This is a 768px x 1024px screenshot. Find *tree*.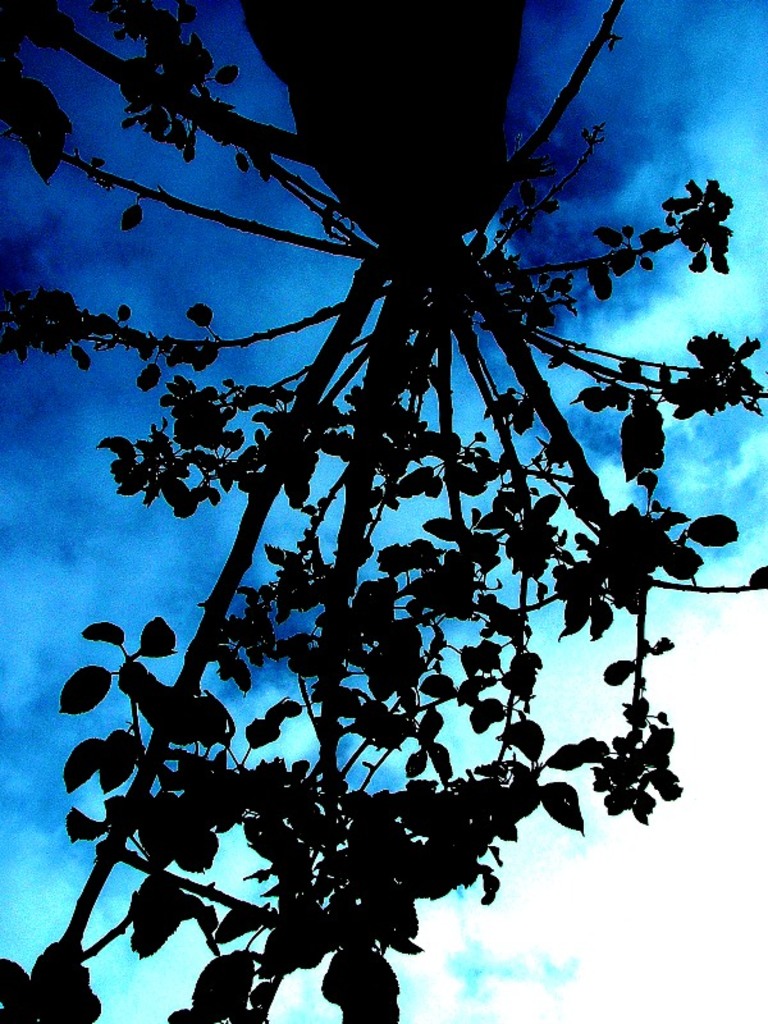
Bounding box: crop(0, 0, 767, 1023).
